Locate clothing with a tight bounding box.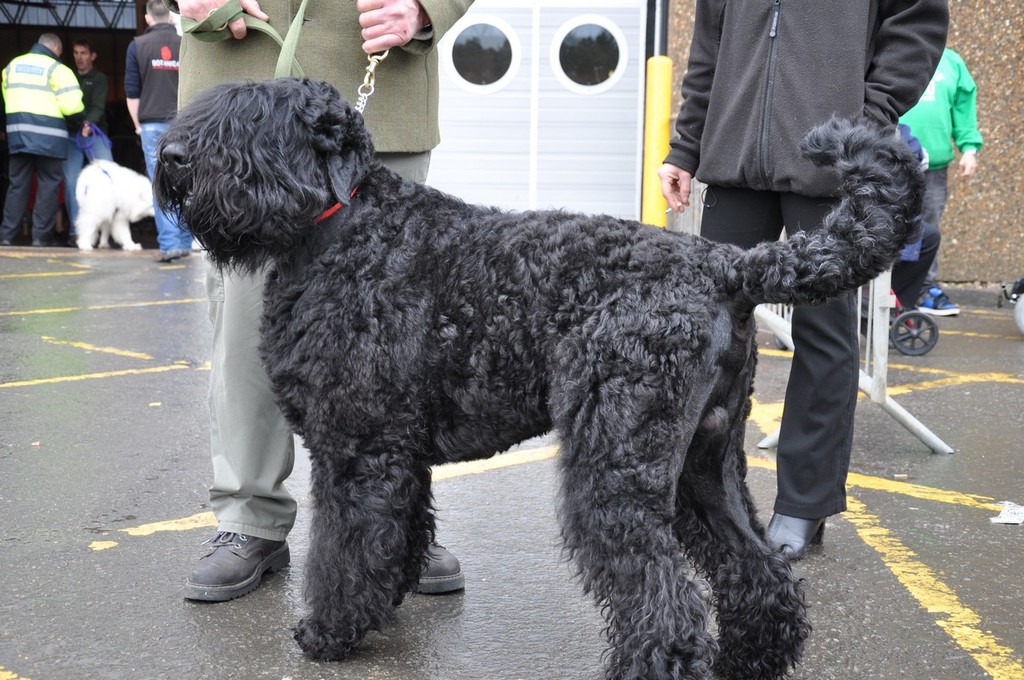
l=898, t=48, r=981, b=308.
